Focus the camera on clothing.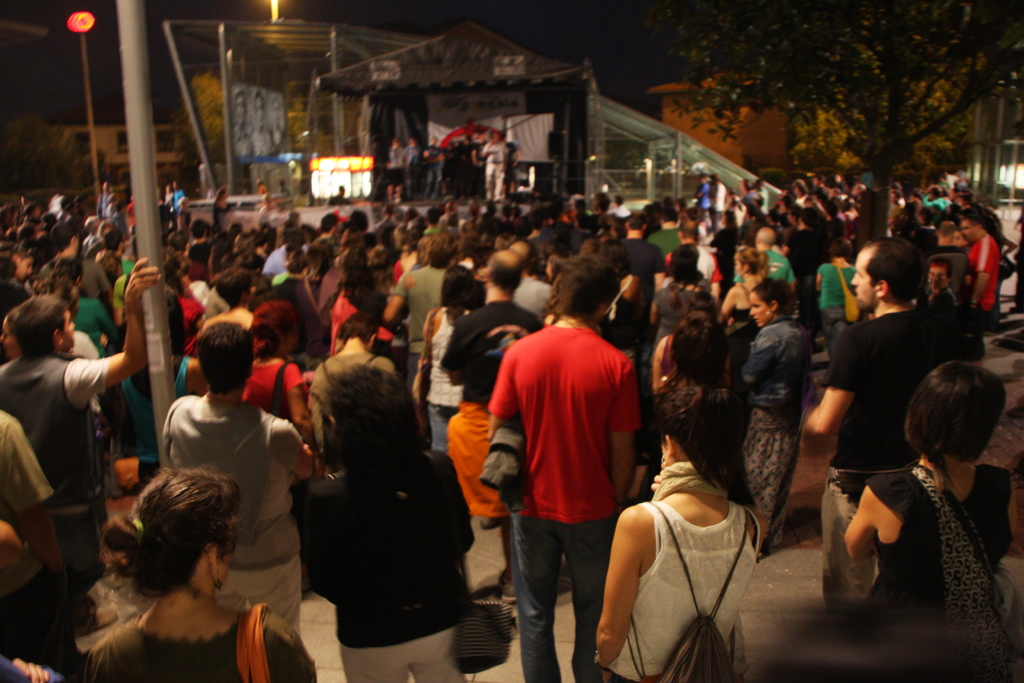
Focus region: {"x1": 812, "y1": 261, "x2": 866, "y2": 338}.
